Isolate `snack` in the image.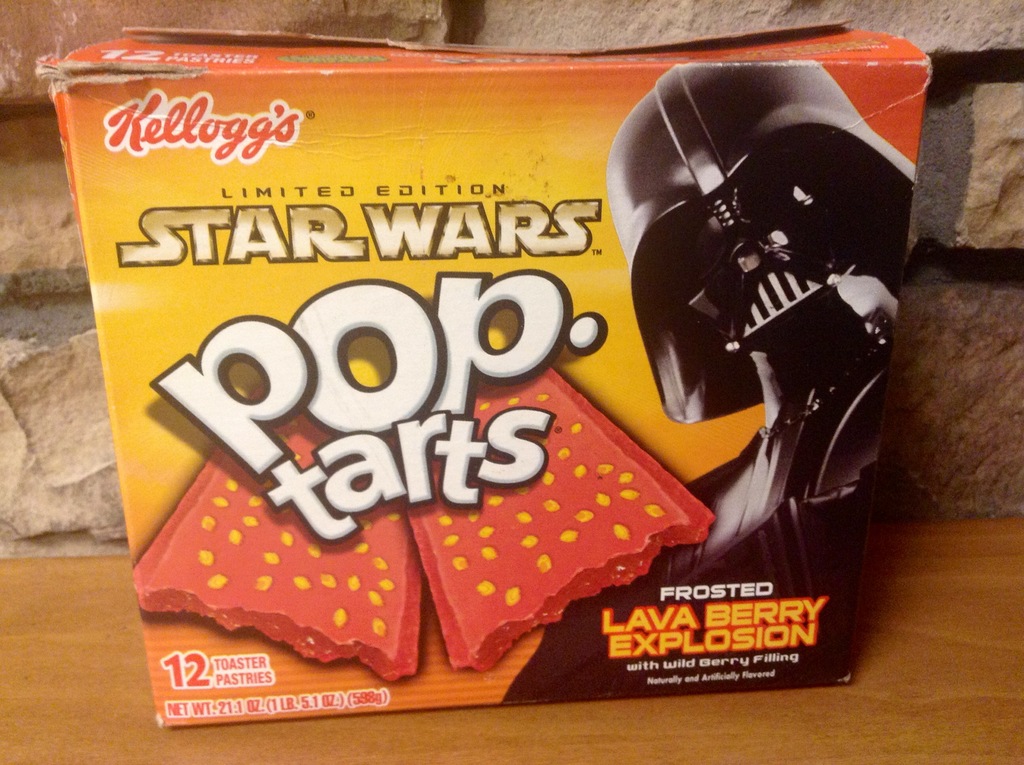
Isolated region: BBox(26, 17, 947, 742).
